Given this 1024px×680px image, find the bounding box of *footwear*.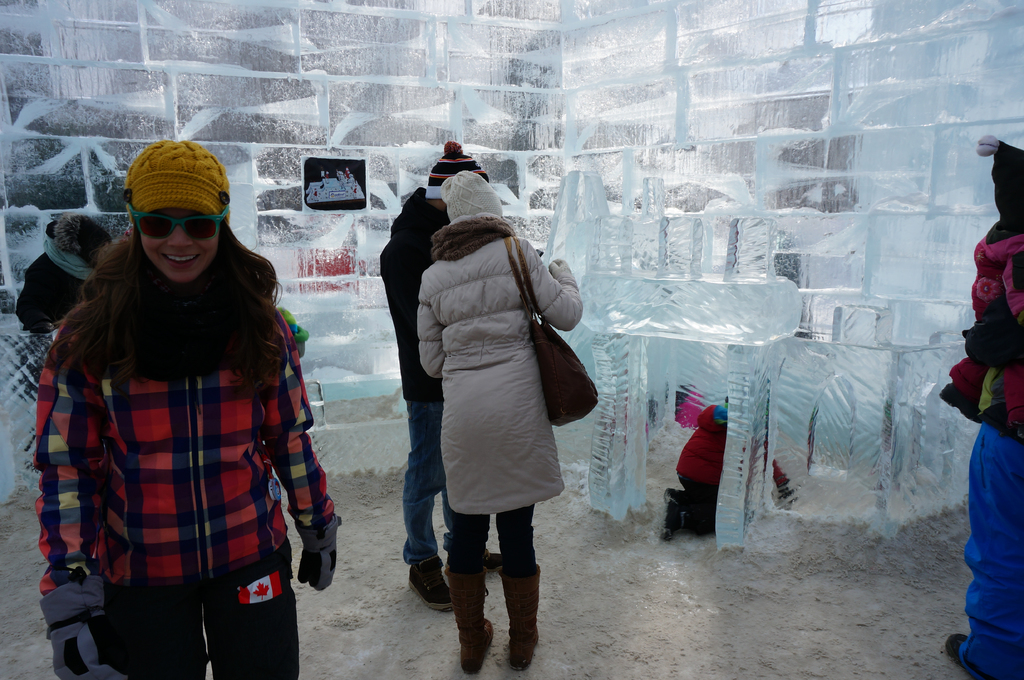
x1=452, y1=557, x2=499, y2=674.
